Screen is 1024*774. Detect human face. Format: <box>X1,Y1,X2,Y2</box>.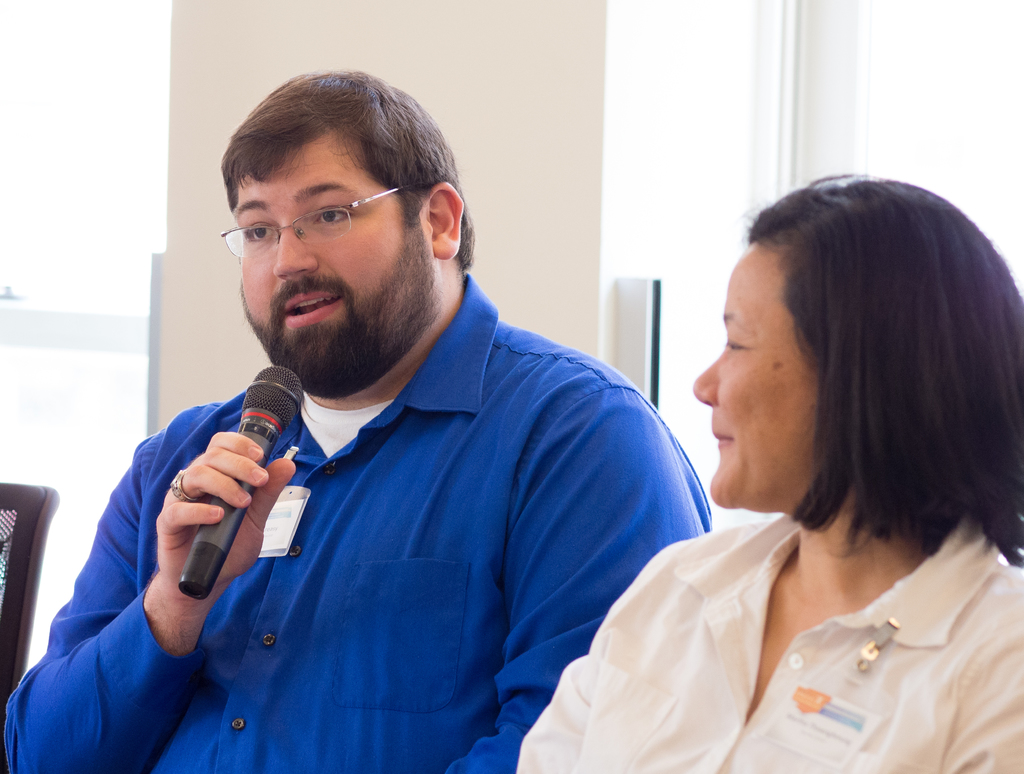
<box>691,235,824,510</box>.
